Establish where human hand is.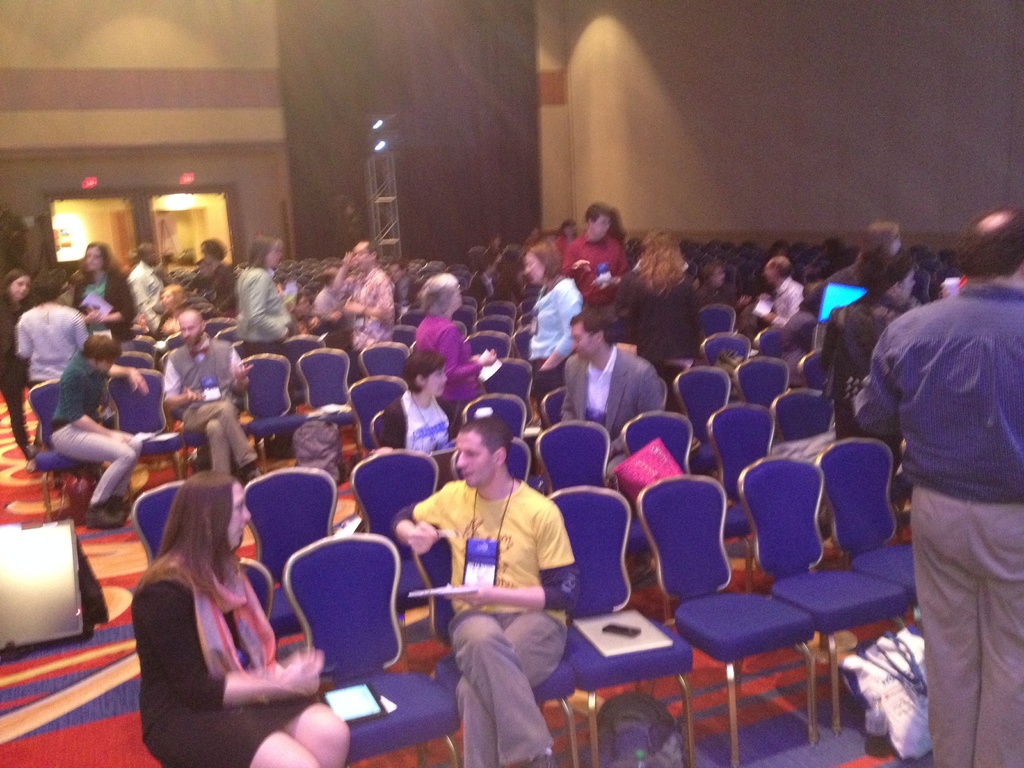
Established at Rect(403, 517, 441, 554).
